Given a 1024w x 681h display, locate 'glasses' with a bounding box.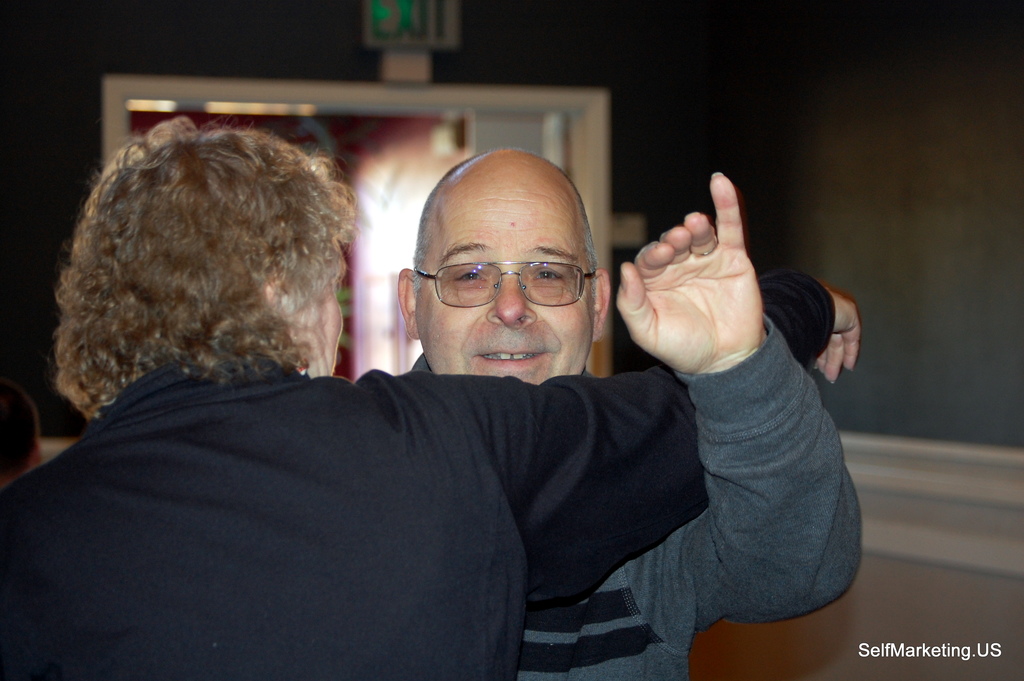
Located: (left=409, top=239, right=603, bottom=313).
